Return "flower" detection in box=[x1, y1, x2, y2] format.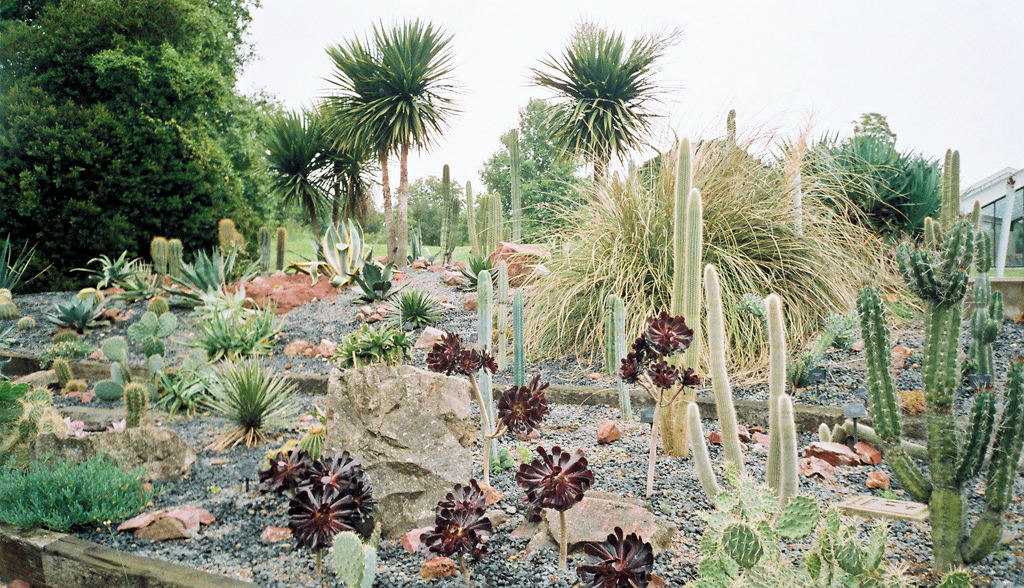
box=[442, 352, 497, 377].
